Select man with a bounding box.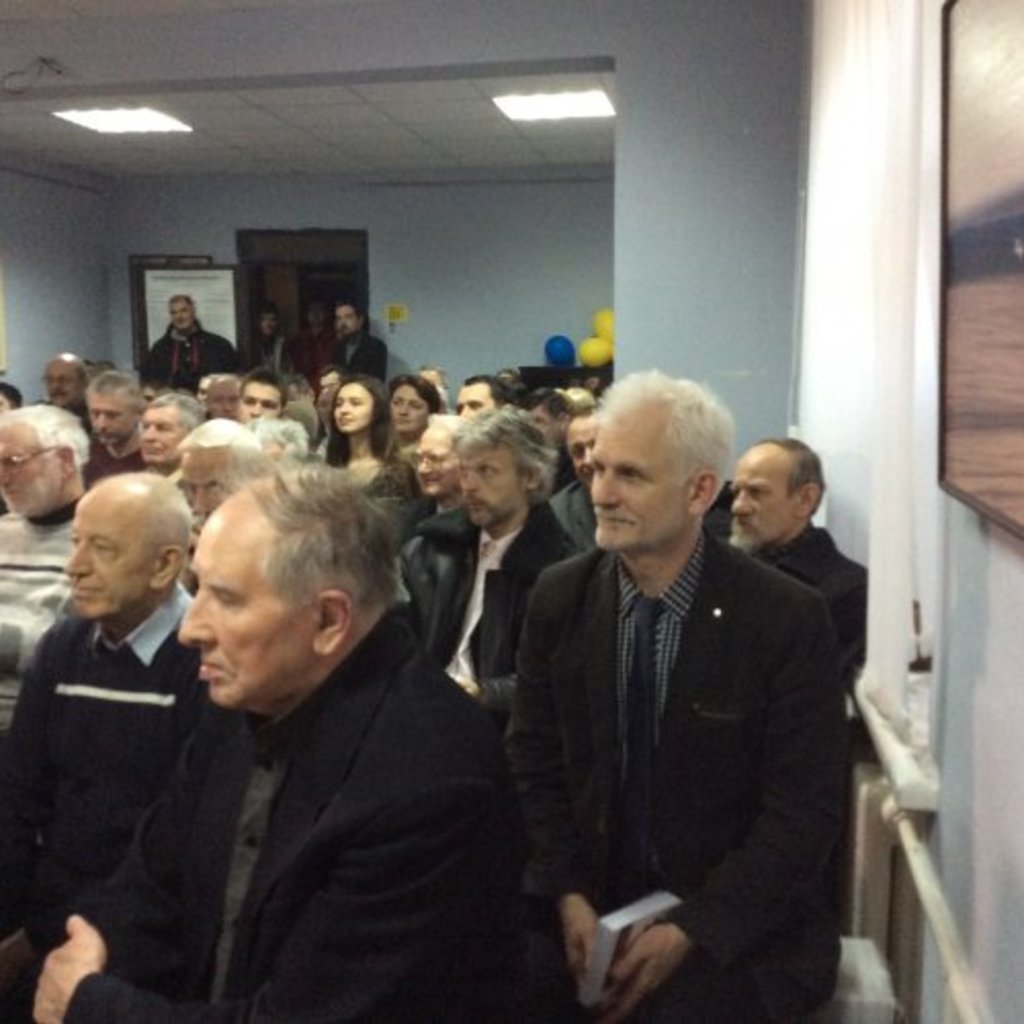
154 412 256 590.
